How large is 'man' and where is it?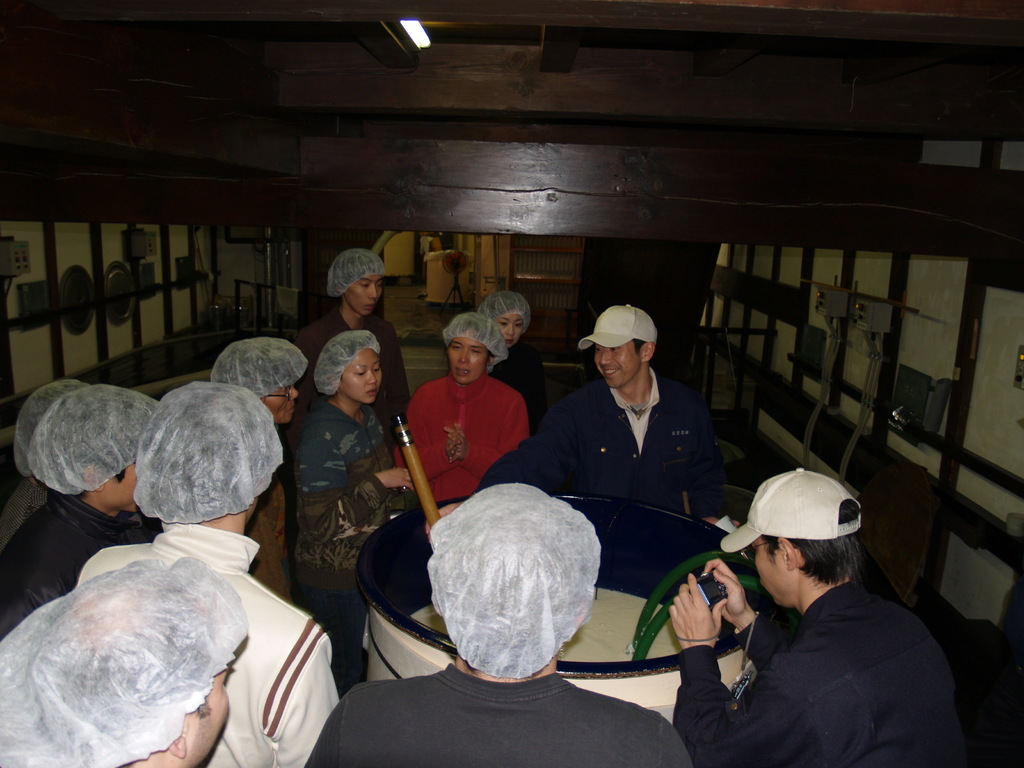
Bounding box: select_region(288, 250, 410, 447).
